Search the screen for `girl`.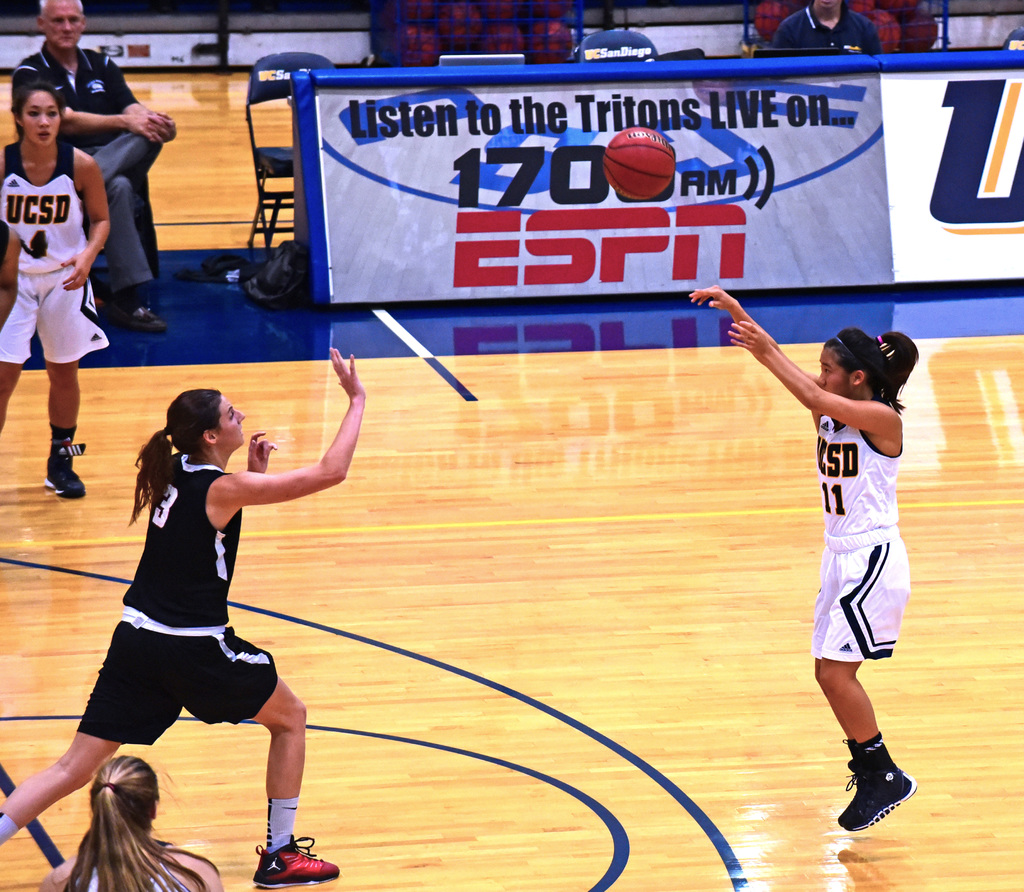
Found at [0, 74, 111, 503].
